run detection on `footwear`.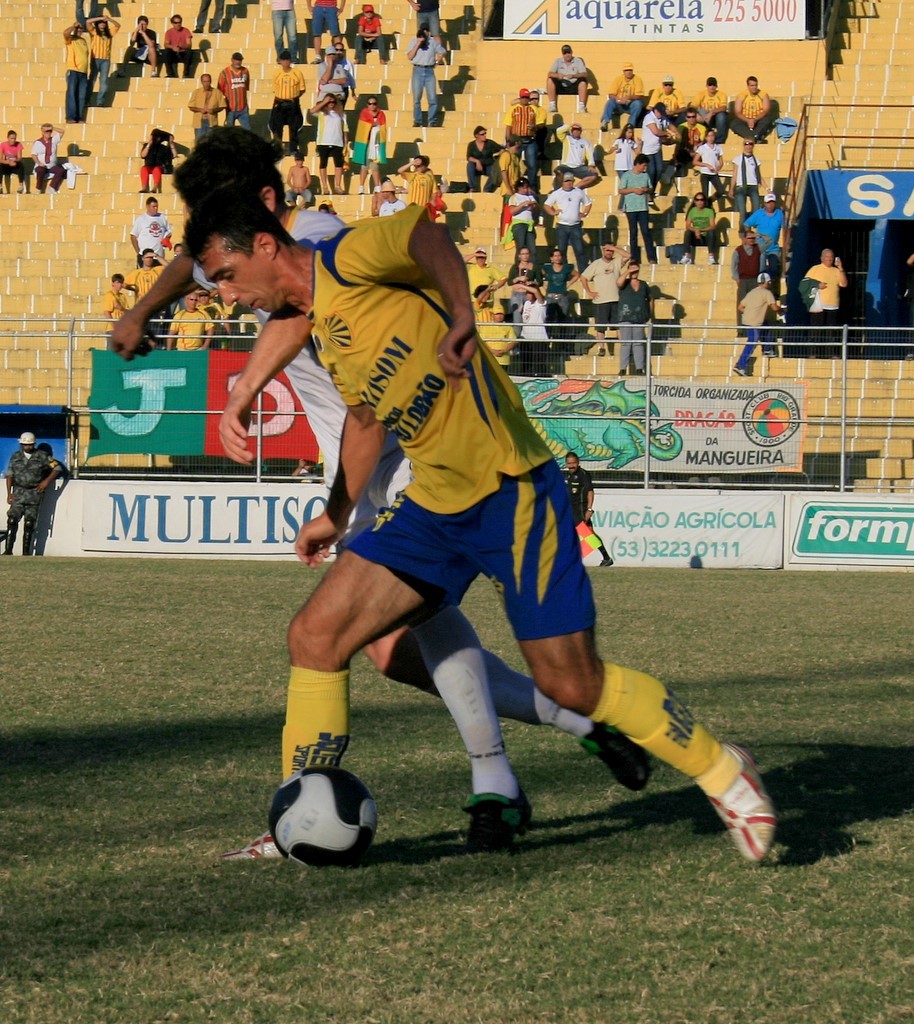
Result: 226,830,292,864.
